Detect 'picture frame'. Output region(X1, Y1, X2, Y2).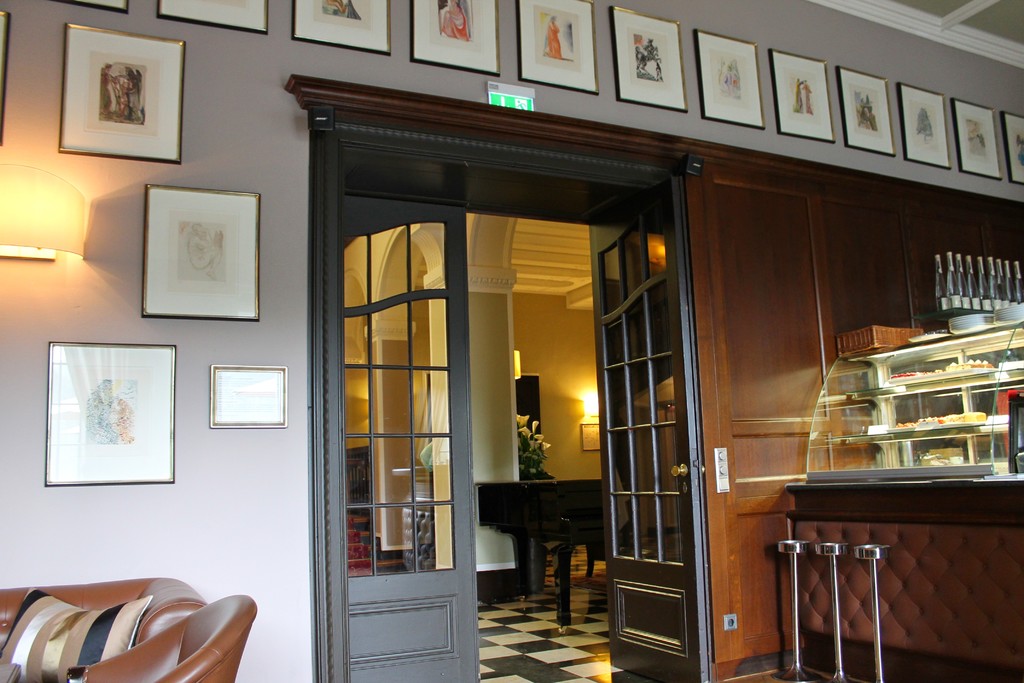
region(577, 422, 600, 449).
